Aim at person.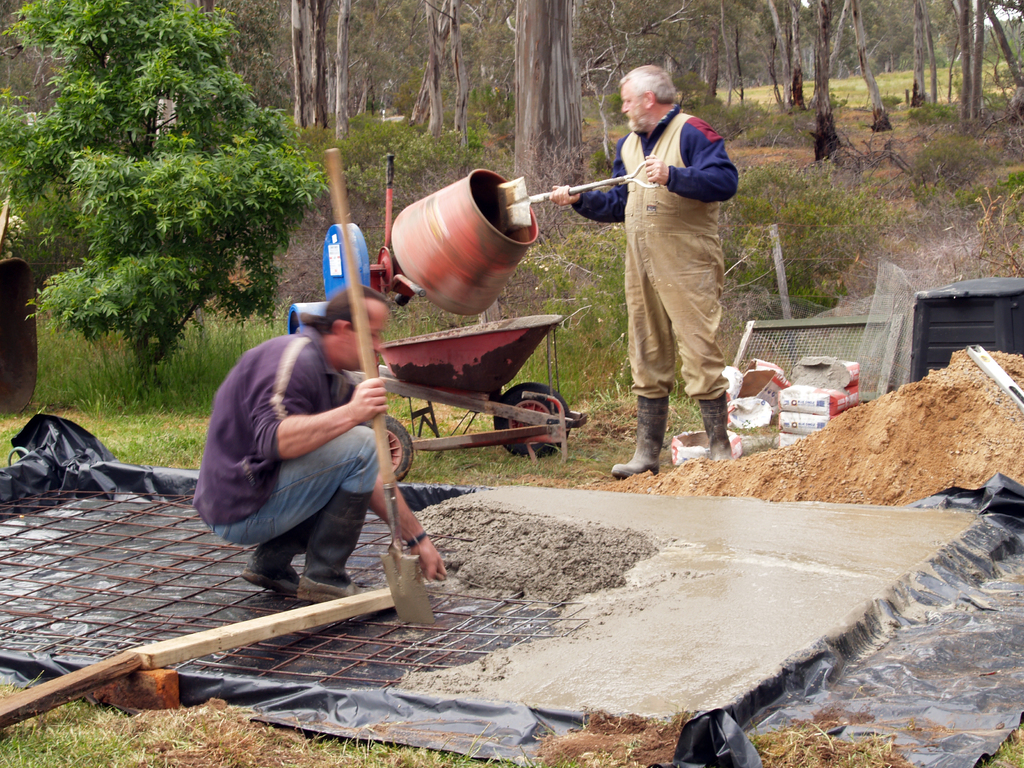
Aimed at pyautogui.locateOnScreen(189, 282, 449, 601).
